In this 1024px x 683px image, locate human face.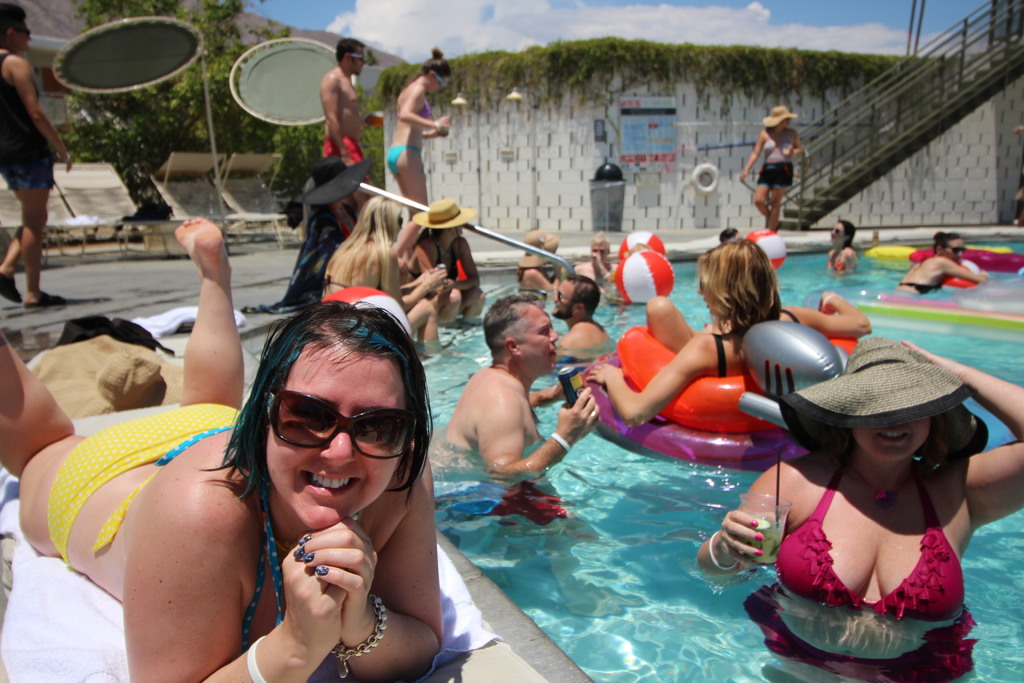
Bounding box: (851, 419, 932, 461).
